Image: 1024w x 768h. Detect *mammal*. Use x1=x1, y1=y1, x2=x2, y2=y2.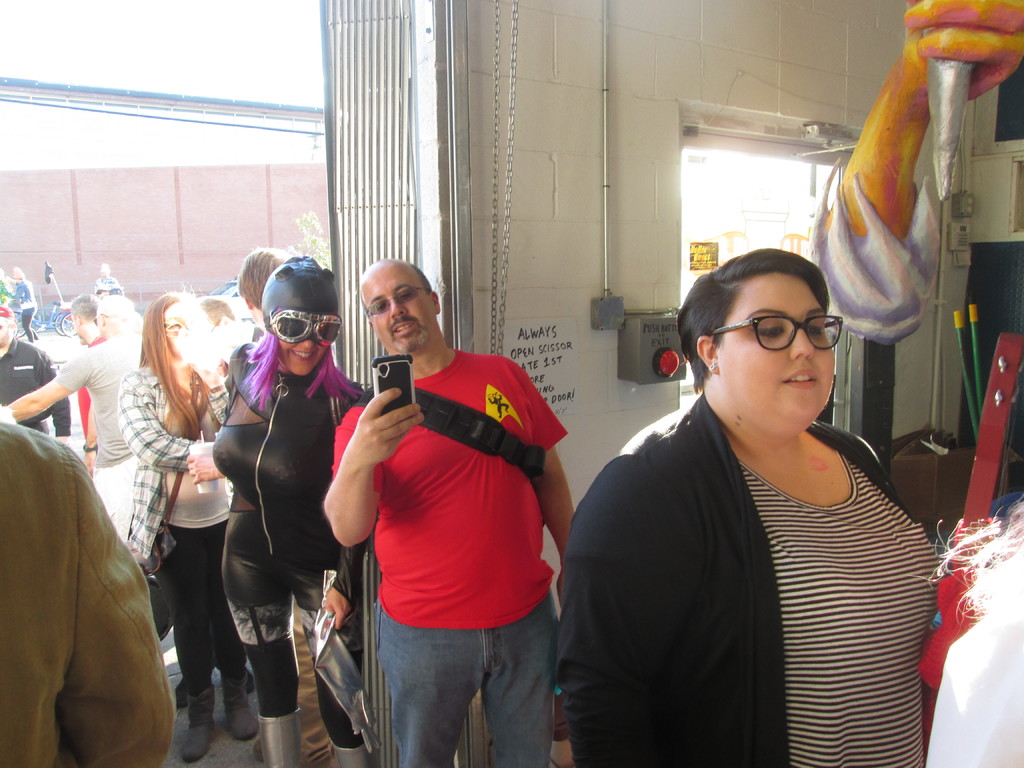
x1=0, y1=292, x2=148, y2=544.
